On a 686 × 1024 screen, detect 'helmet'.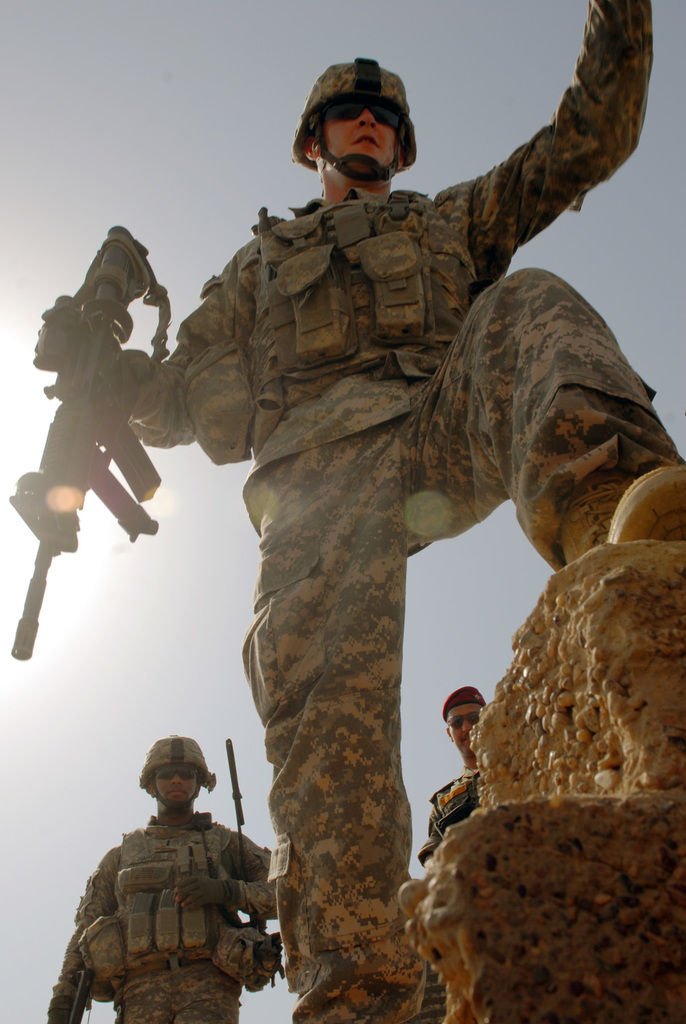
pyautogui.locateOnScreen(127, 738, 212, 820).
